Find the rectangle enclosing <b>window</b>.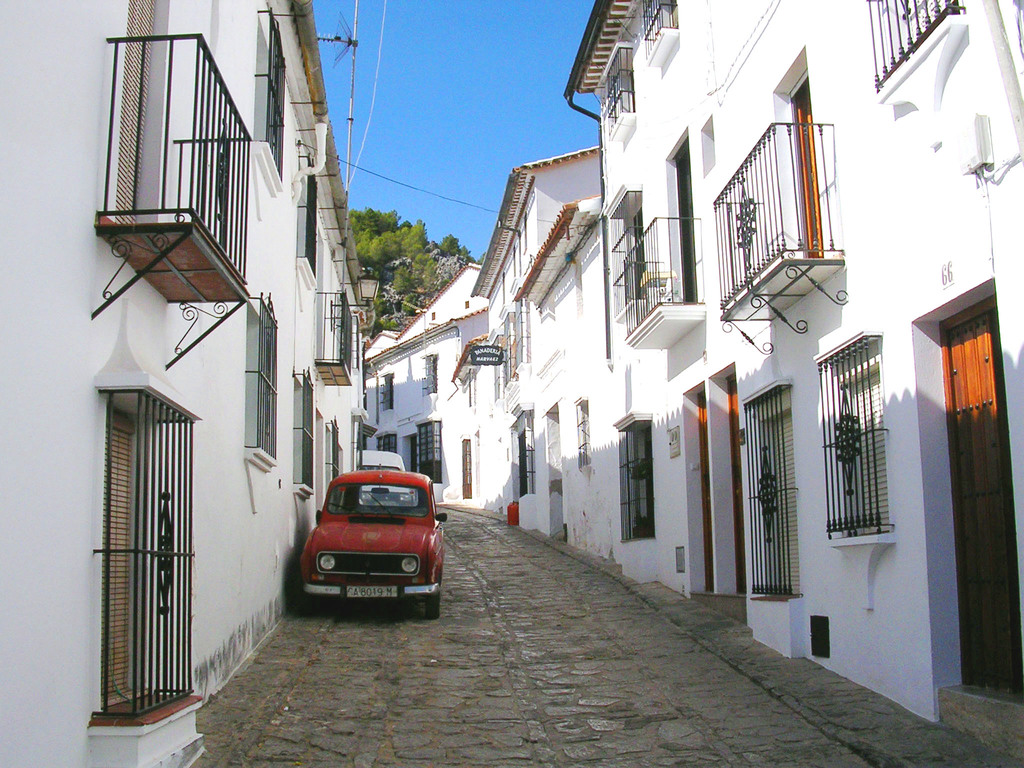
x1=820 y1=323 x2=886 y2=540.
